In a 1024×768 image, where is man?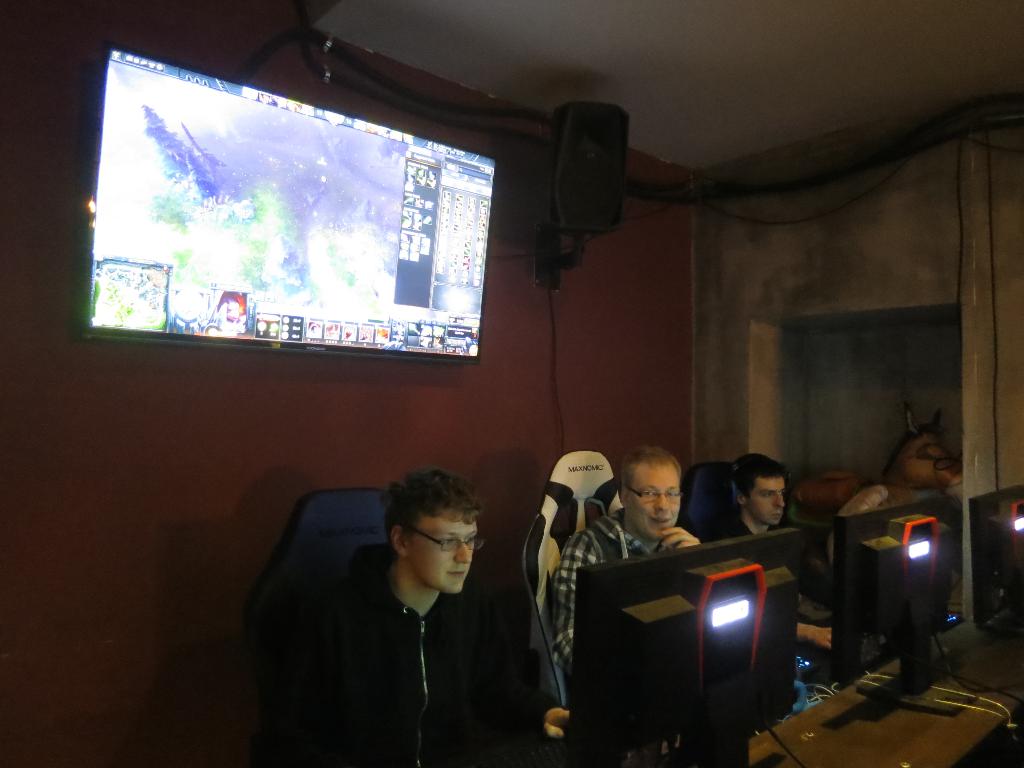
region(253, 446, 564, 761).
